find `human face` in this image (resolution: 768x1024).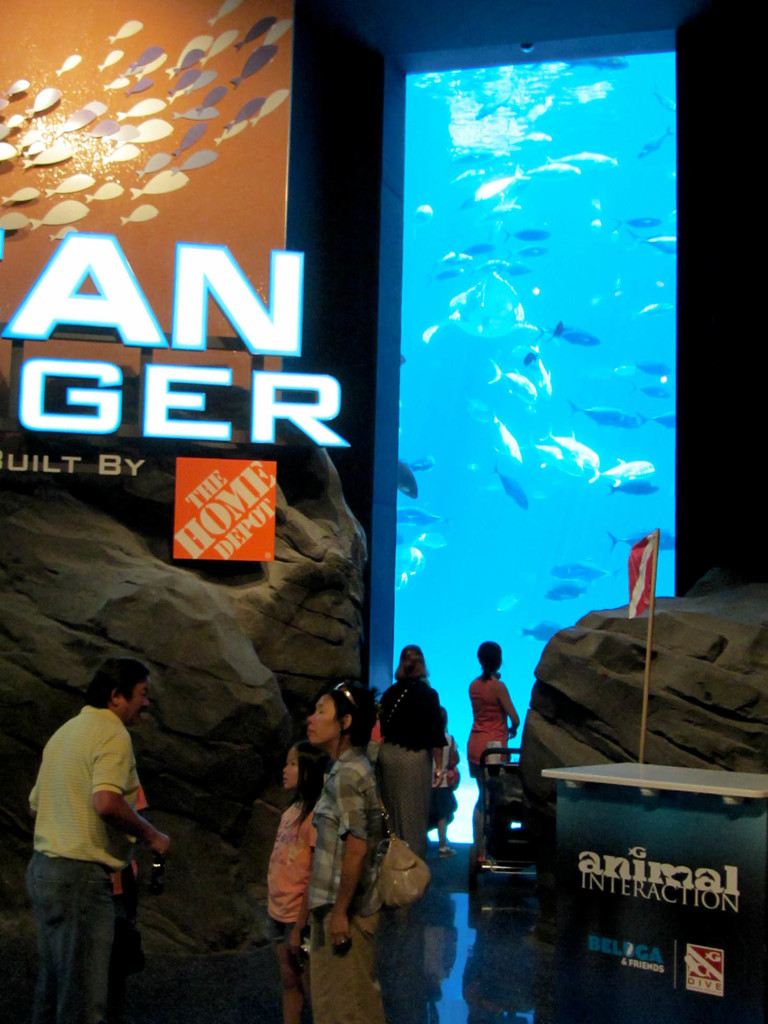
rect(280, 746, 305, 791).
